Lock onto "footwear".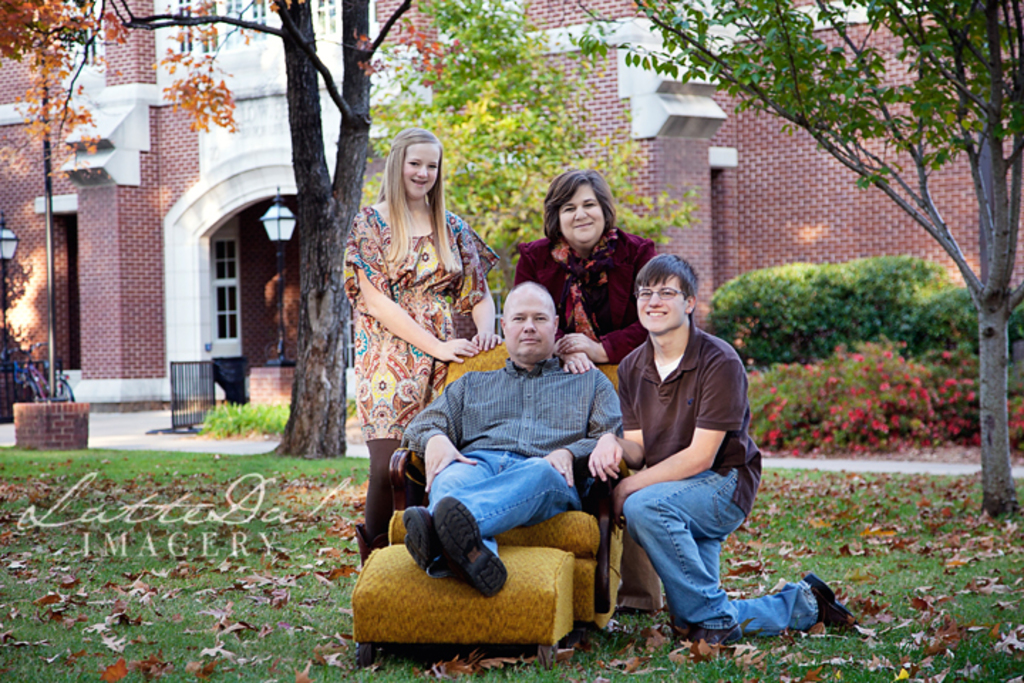
Locked: [676,623,745,653].
